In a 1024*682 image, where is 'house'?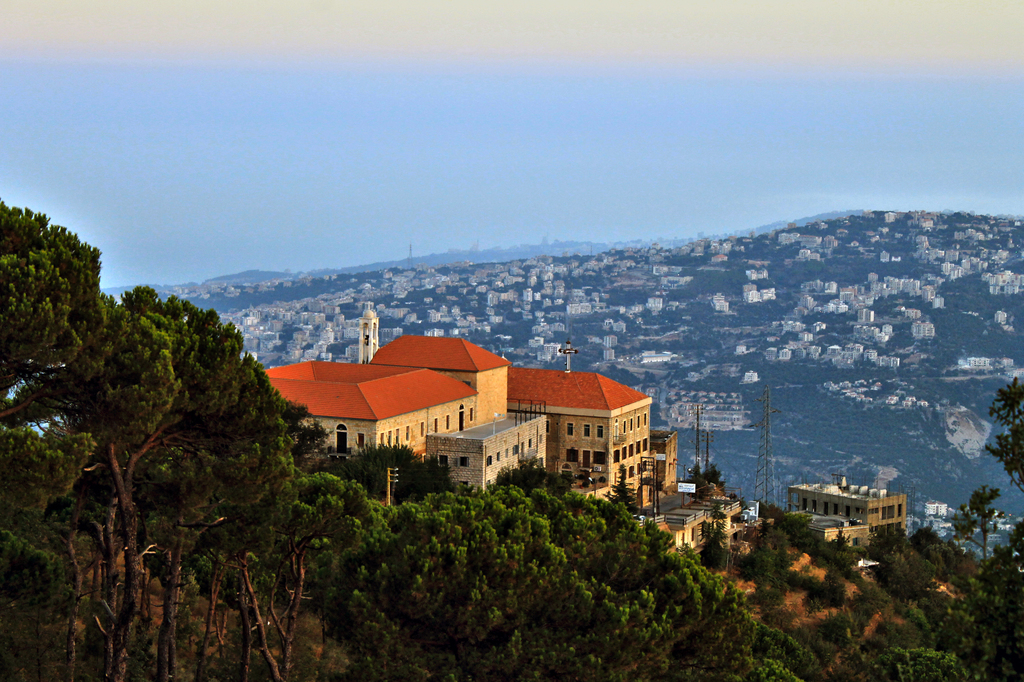
detection(301, 346, 320, 353).
